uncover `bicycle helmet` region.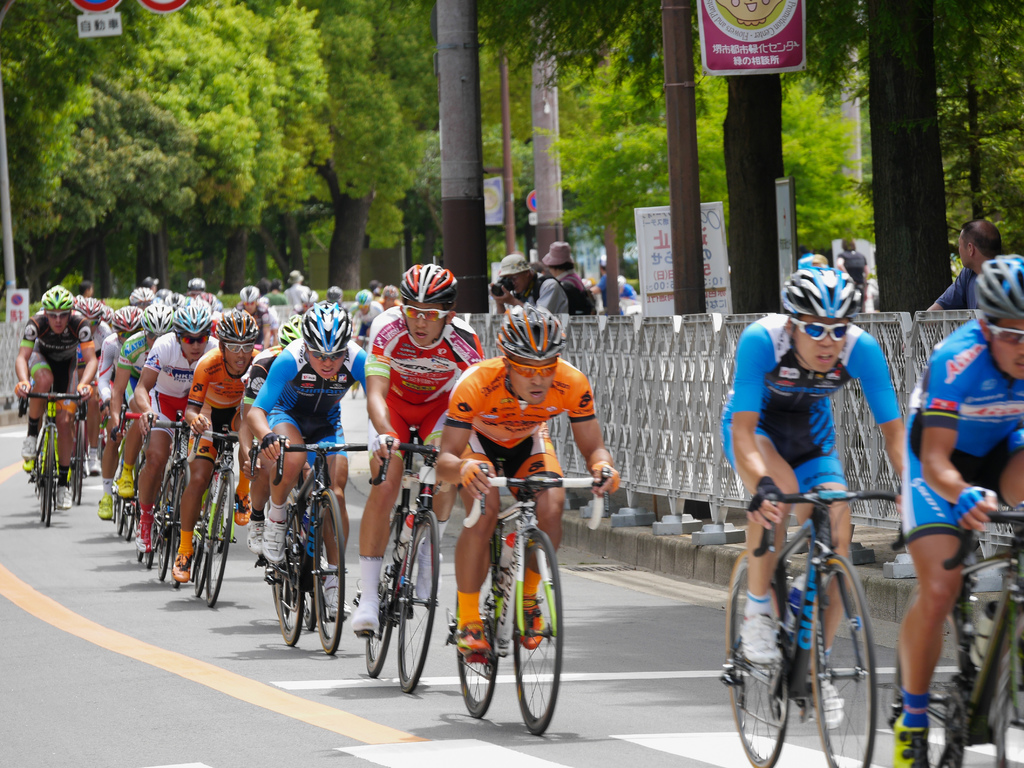
Uncovered: (113, 305, 149, 338).
